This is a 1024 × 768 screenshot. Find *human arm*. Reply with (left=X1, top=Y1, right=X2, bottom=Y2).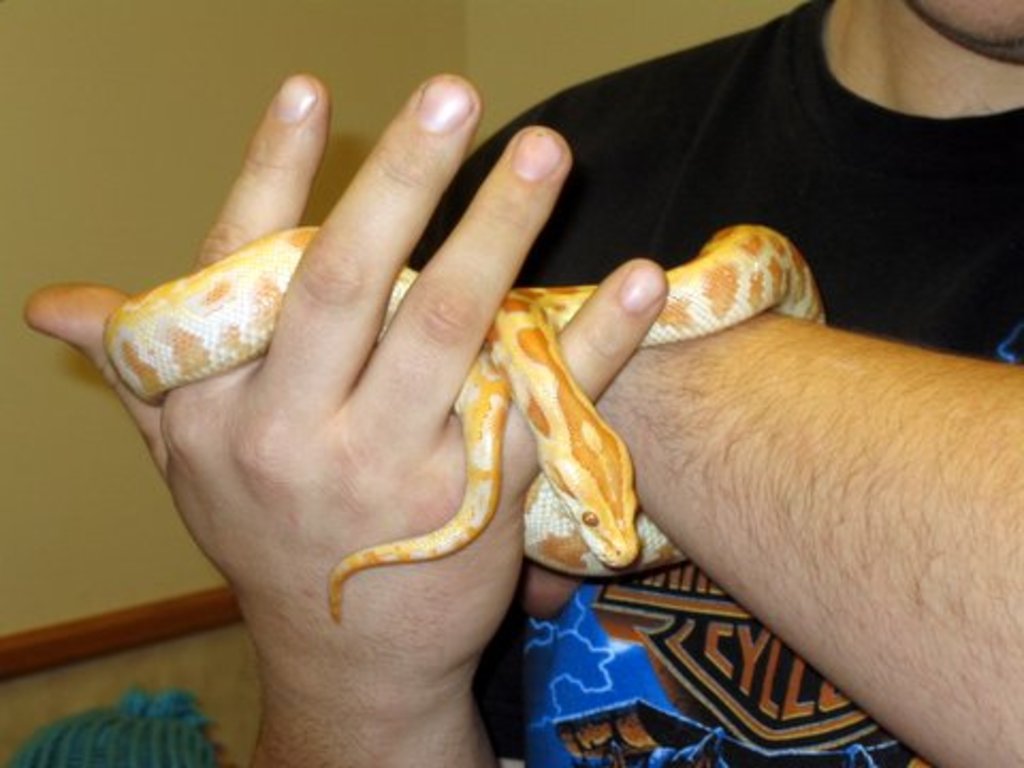
(left=9, top=64, right=678, bottom=766).
